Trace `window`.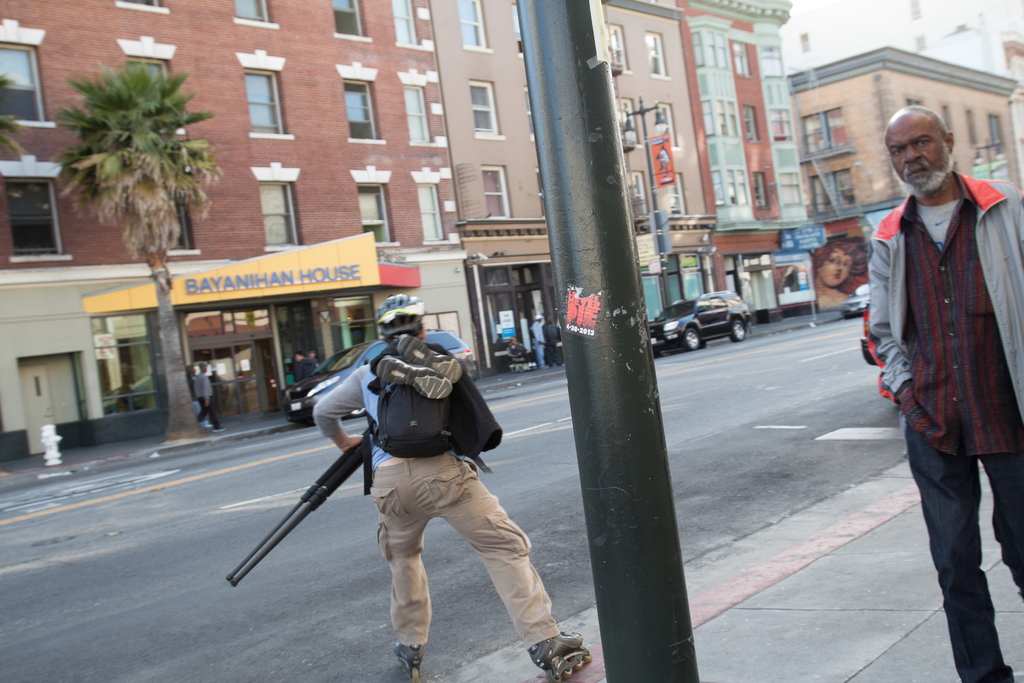
Traced to [x1=628, y1=171, x2=642, y2=206].
